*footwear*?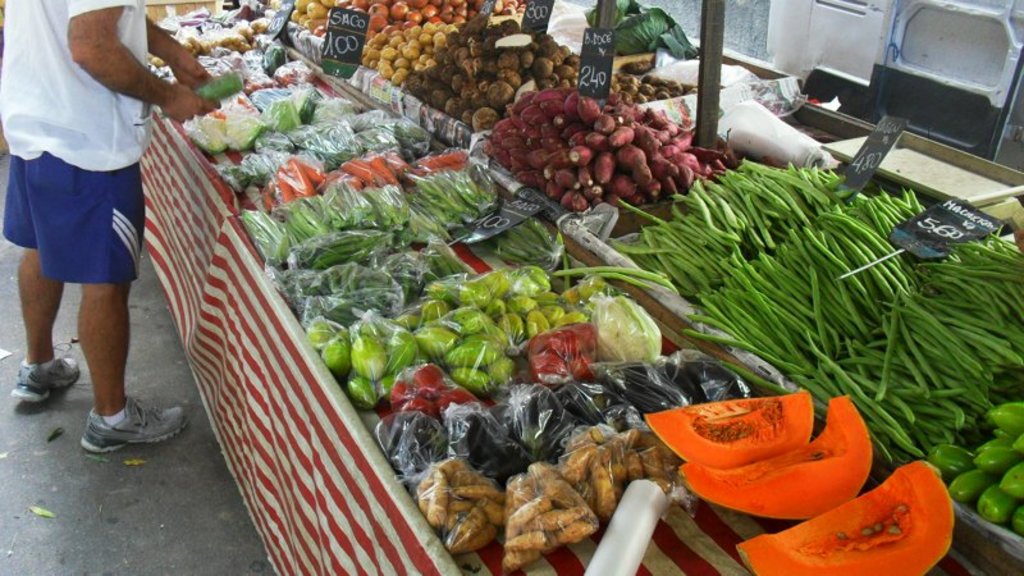
region(73, 380, 170, 461)
